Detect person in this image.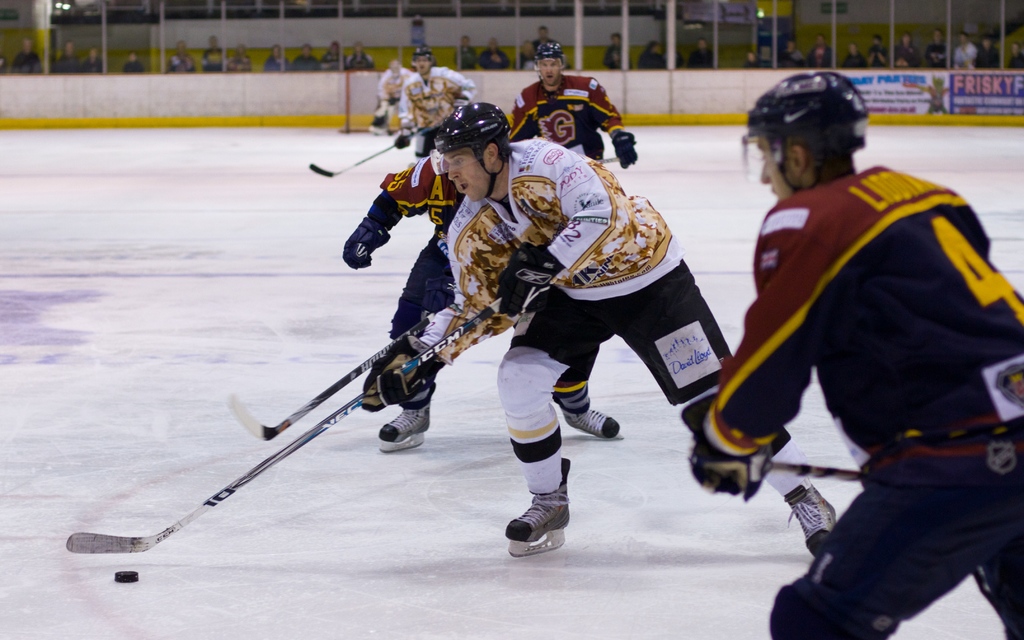
Detection: <region>363, 59, 417, 138</region>.
